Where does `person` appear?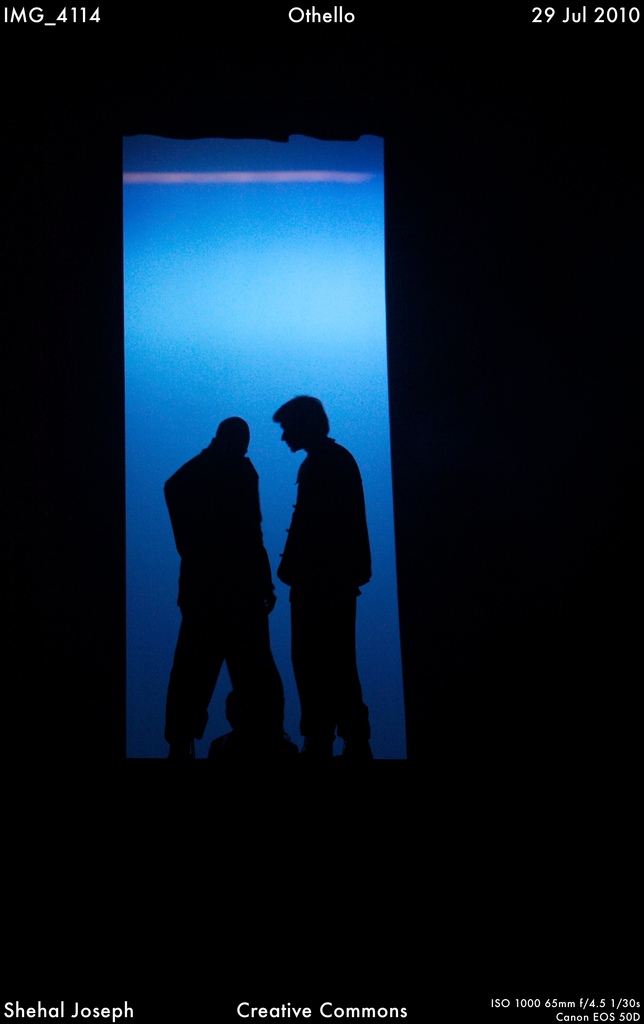
Appears at (152, 408, 284, 795).
